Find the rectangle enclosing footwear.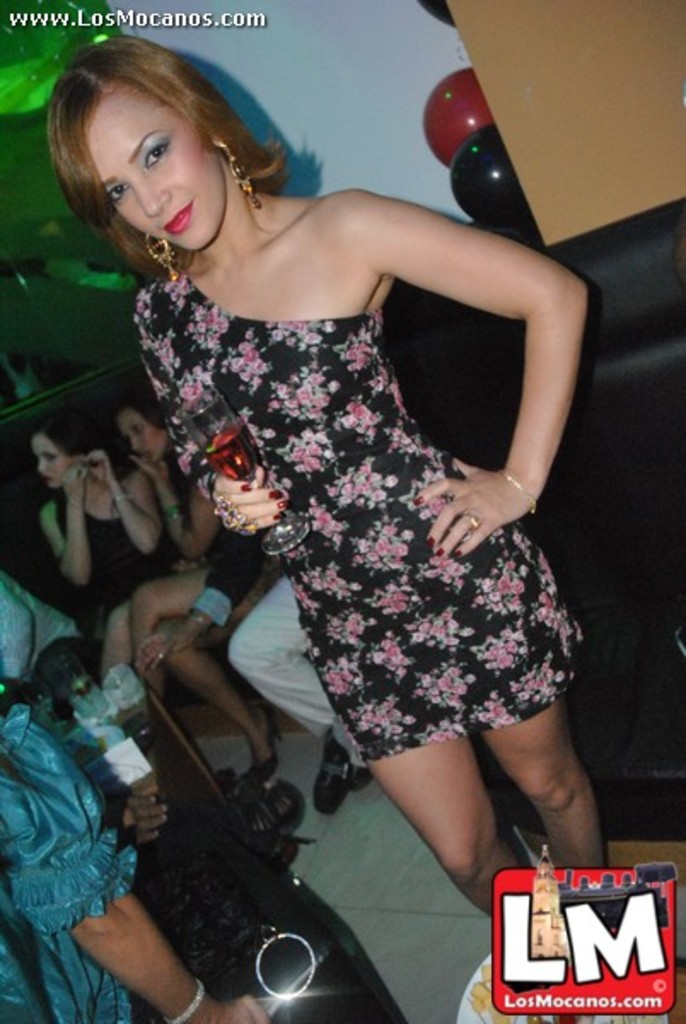
box(352, 761, 374, 788).
